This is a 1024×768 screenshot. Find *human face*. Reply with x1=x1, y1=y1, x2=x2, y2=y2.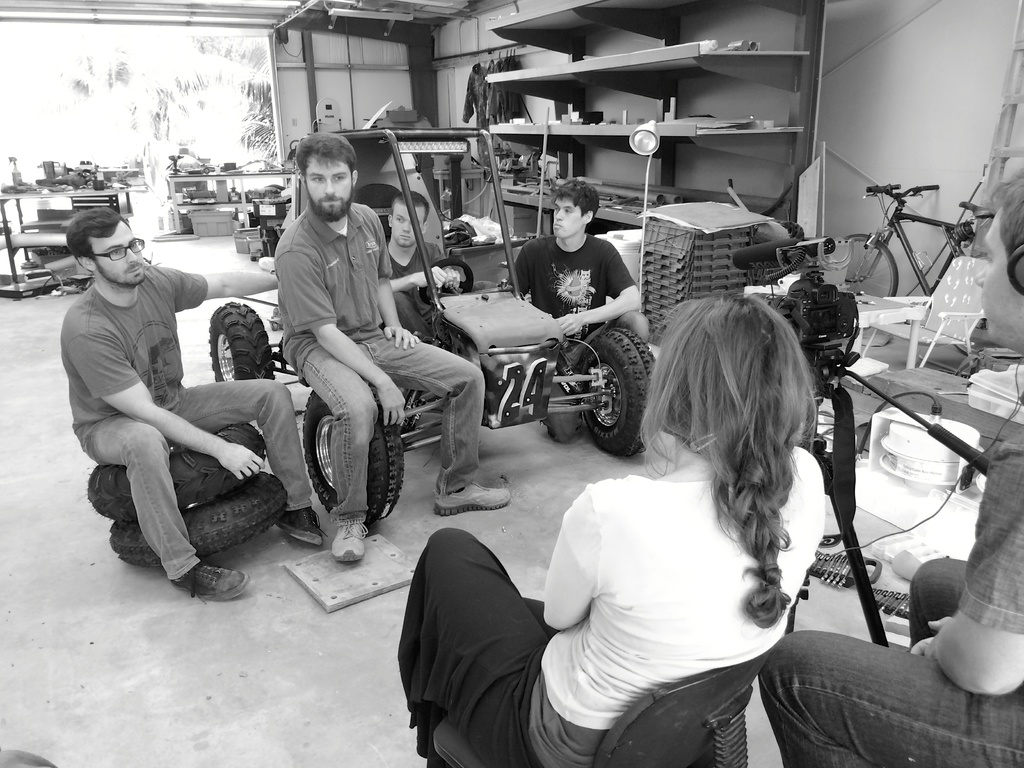
x1=95, y1=227, x2=142, y2=281.
